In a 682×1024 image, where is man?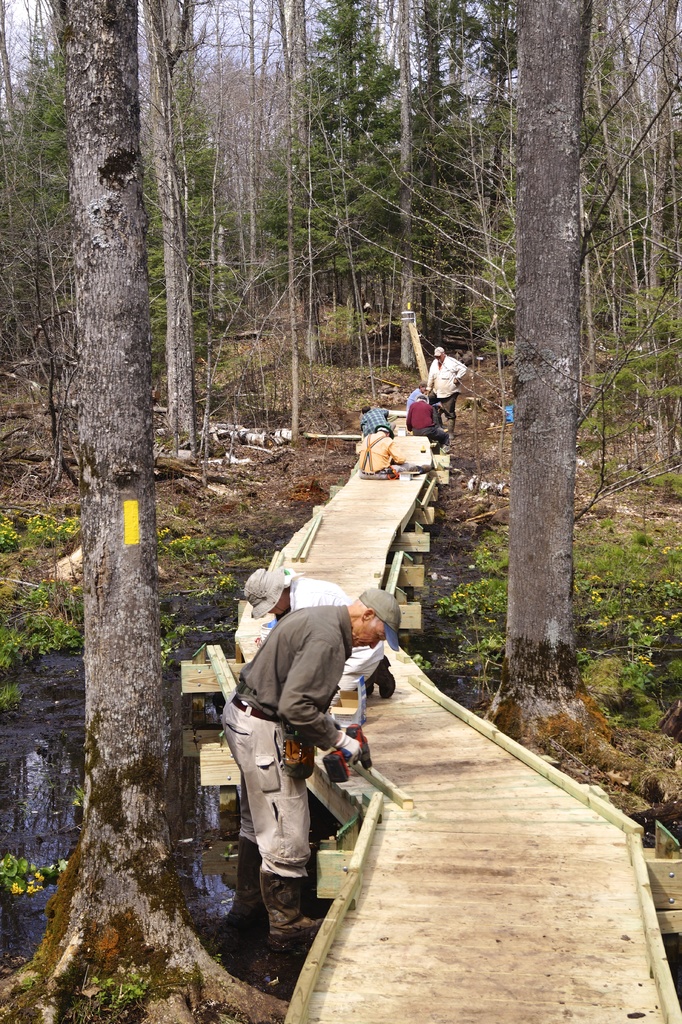
(421,345,472,431).
